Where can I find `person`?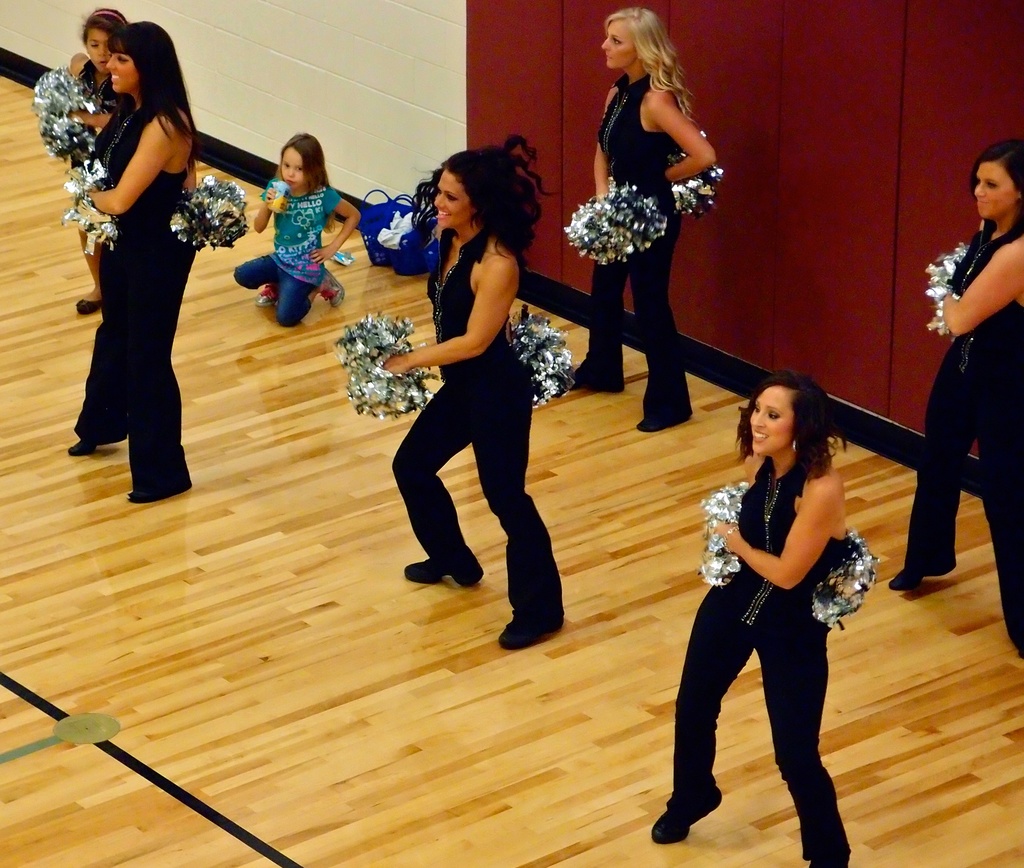
You can find it at select_region(566, 1, 718, 431).
